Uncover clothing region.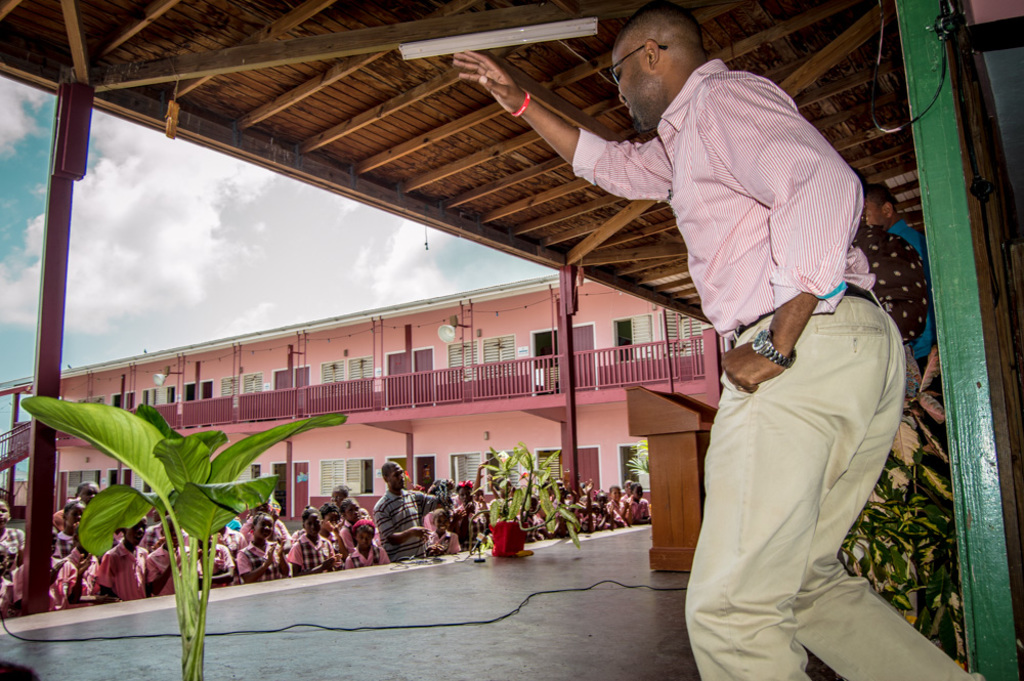
Uncovered: {"x1": 568, "y1": 56, "x2": 987, "y2": 680}.
